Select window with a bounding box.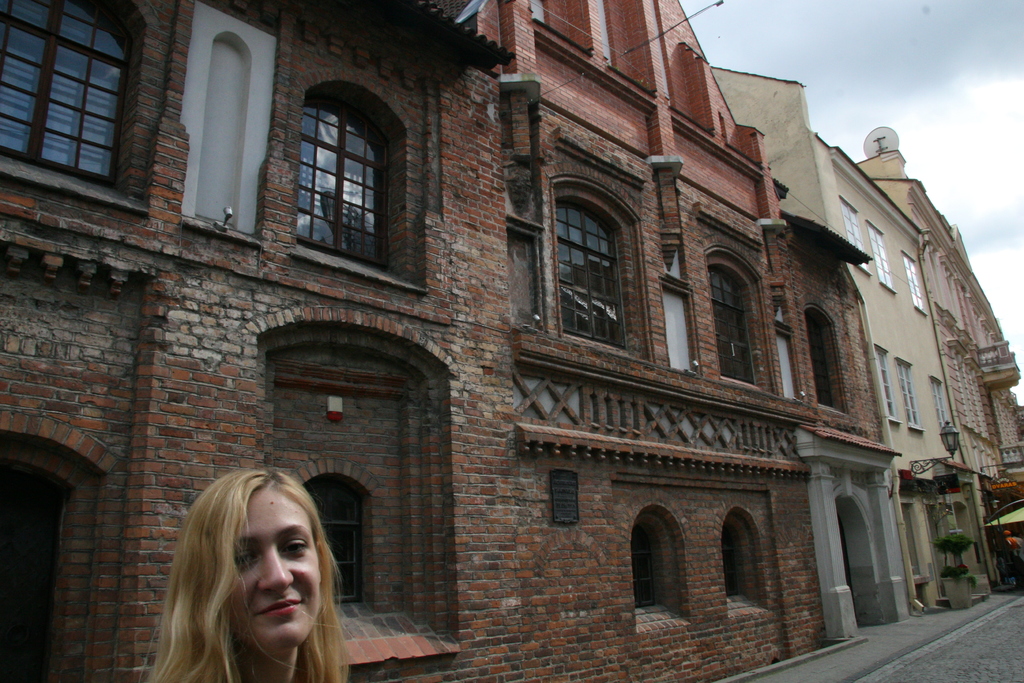
bbox=[877, 347, 898, 423].
